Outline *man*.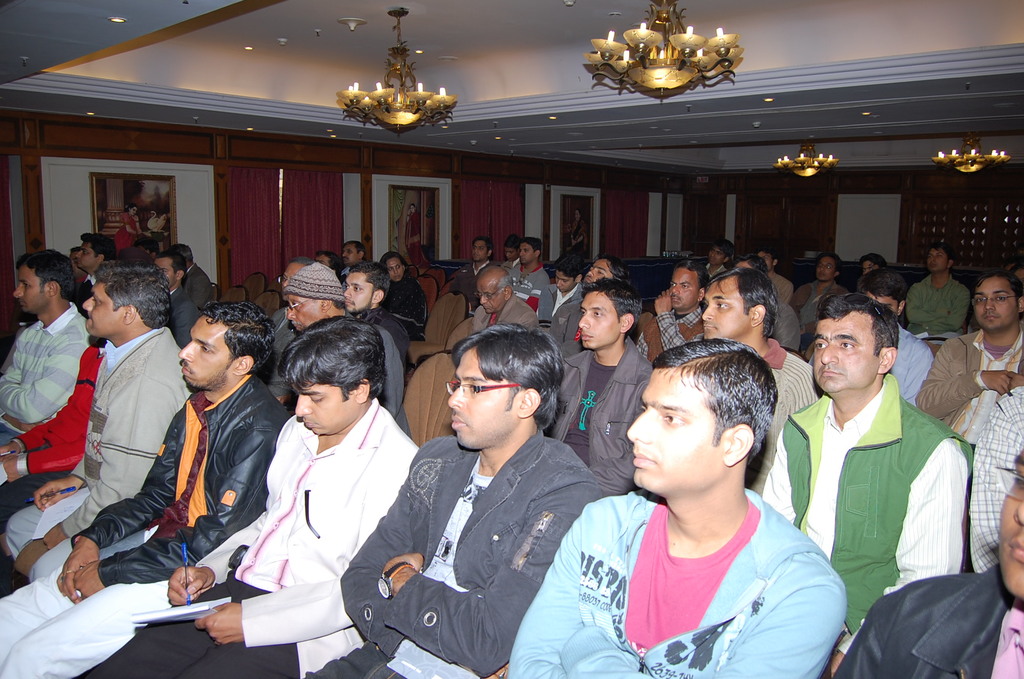
Outline: region(546, 256, 626, 350).
